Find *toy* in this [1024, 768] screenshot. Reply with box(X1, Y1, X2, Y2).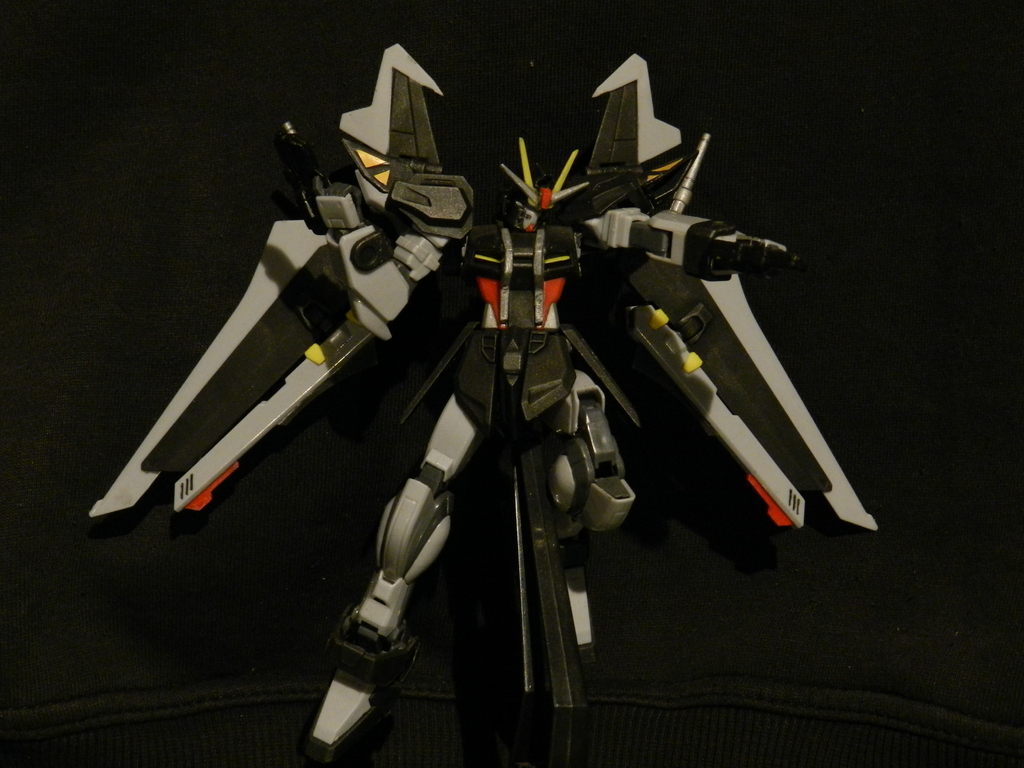
box(83, 40, 898, 767).
